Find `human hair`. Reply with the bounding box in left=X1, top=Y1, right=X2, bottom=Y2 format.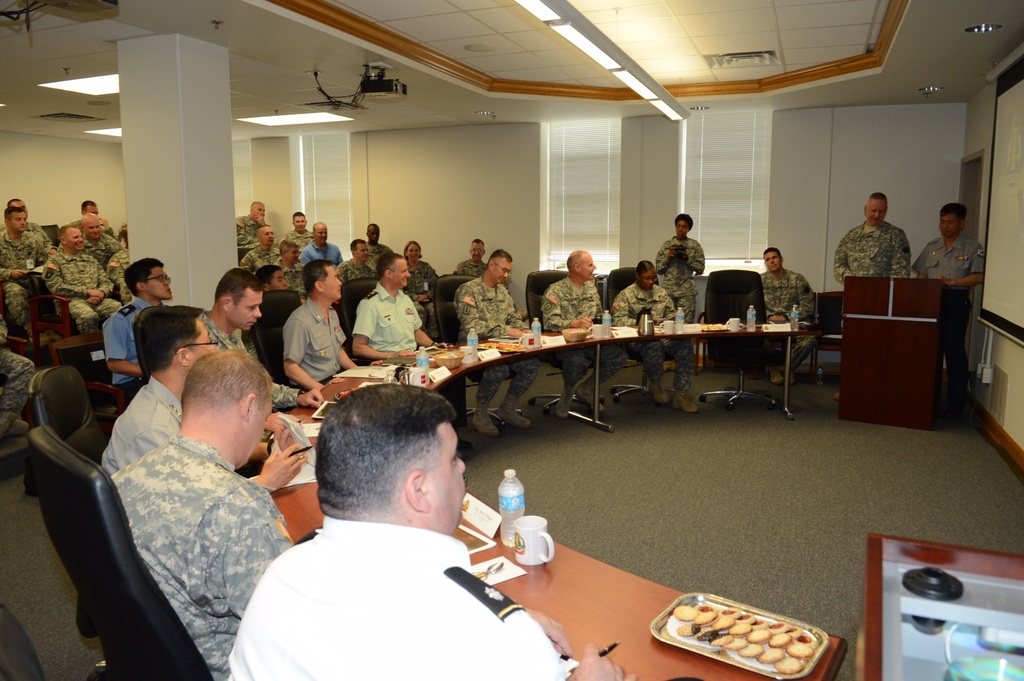
left=304, top=260, right=335, bottom=298.
